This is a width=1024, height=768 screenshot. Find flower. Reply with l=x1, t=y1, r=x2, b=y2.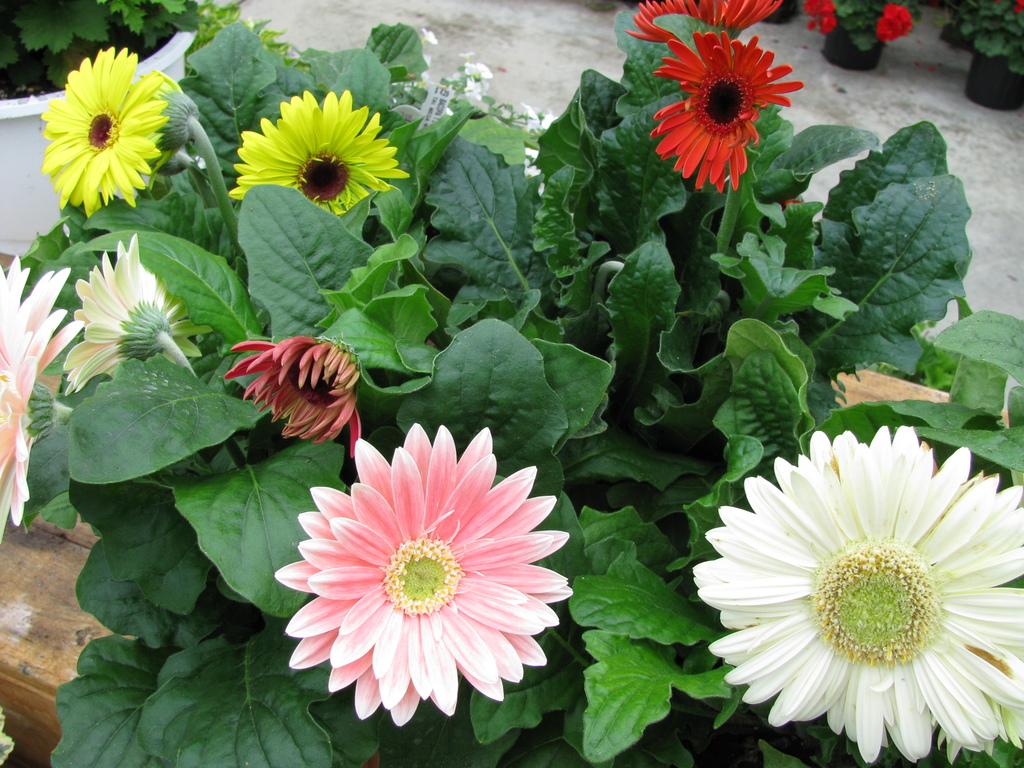
l=620, t=0, r=783, b=45.
